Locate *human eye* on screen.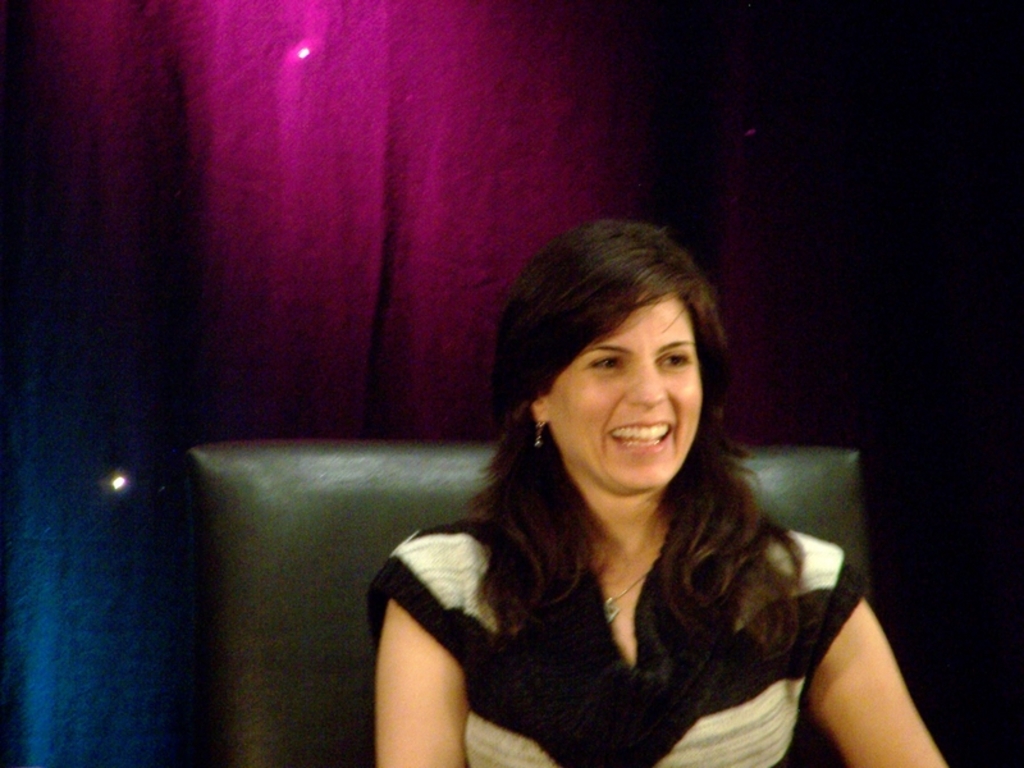
On screen at bbox(591, 356, 623, 370).
